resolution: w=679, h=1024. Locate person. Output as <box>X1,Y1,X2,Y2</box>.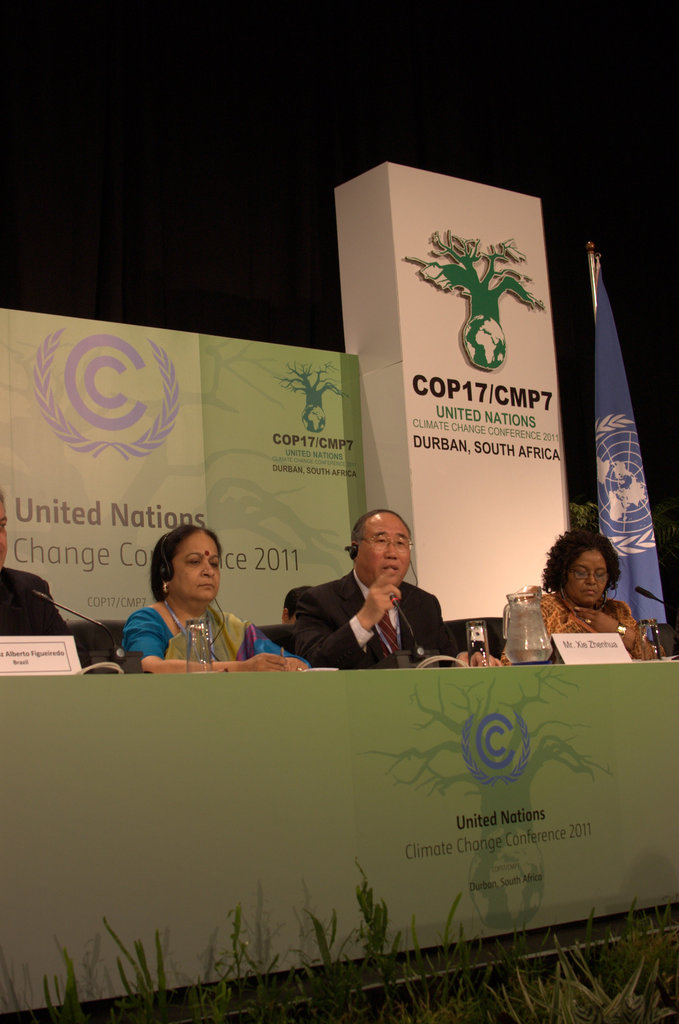
<box>0,496,105,671</box>.
